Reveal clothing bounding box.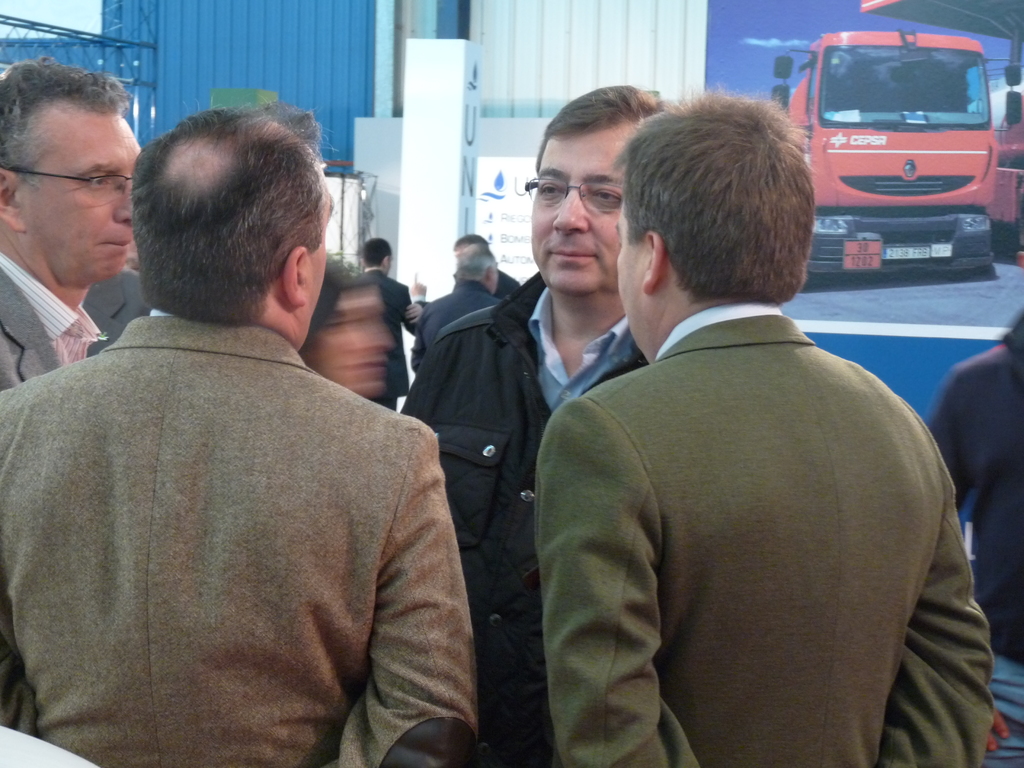
Revealed: x1=394 y1=268 x2=643 y2=766.
